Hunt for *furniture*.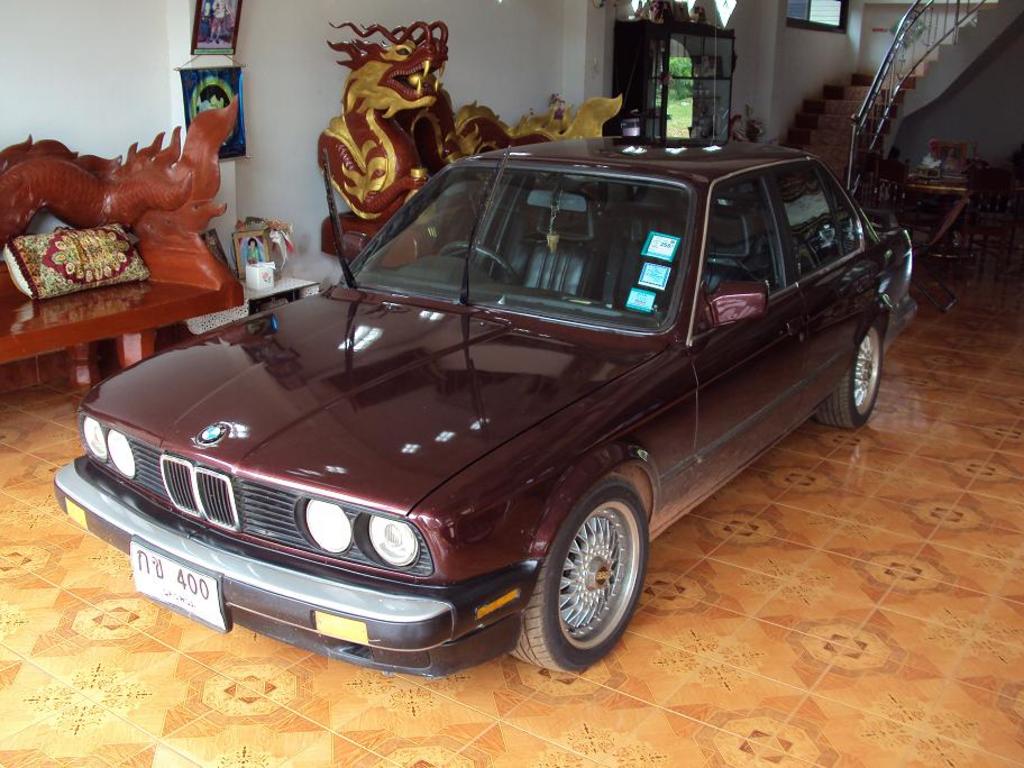
Hunted down at [x1=319, y1=21, x2=624, y2=267].
